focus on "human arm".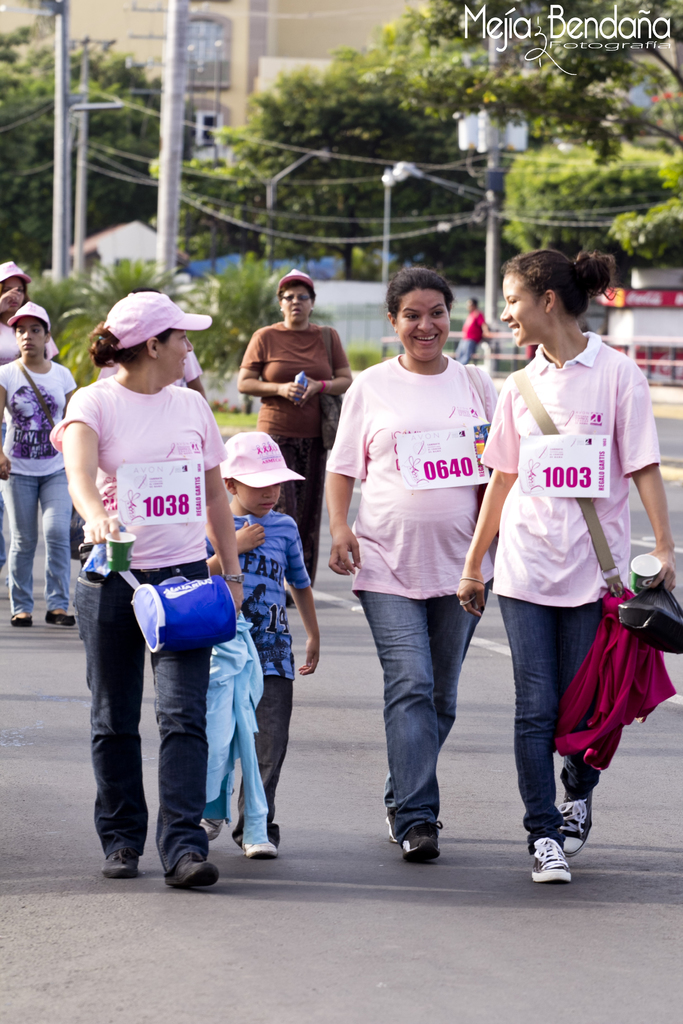
Focused at Rect(44, 411, 104, 554).
